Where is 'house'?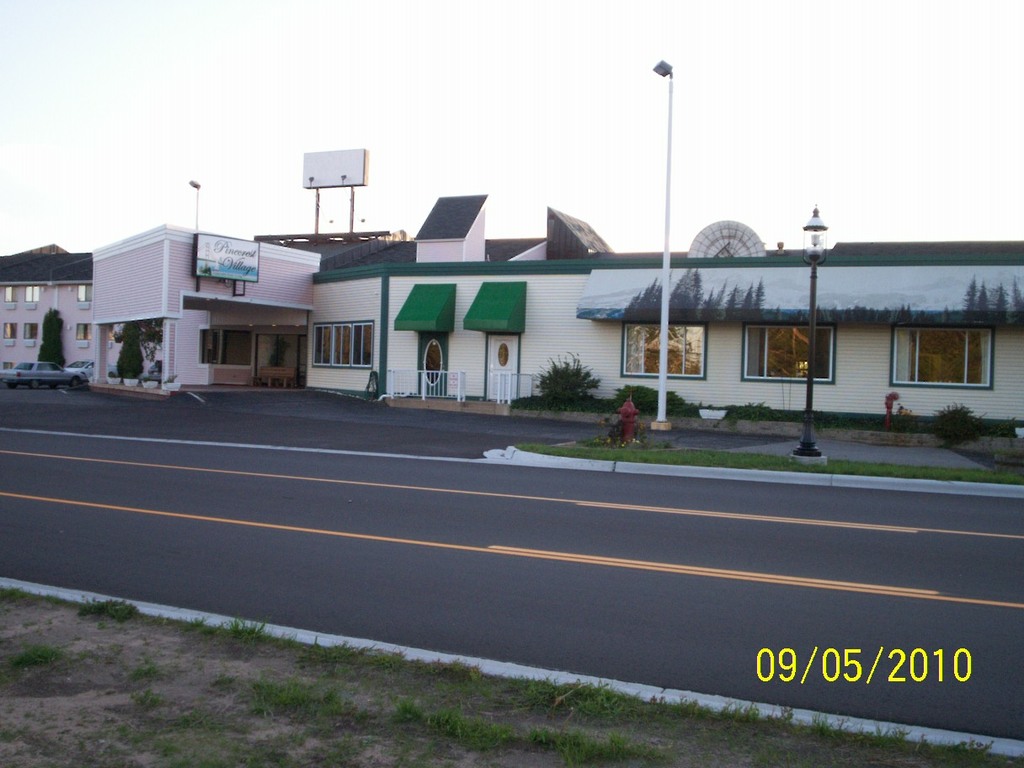
crop(0, 249, 95, 368).
